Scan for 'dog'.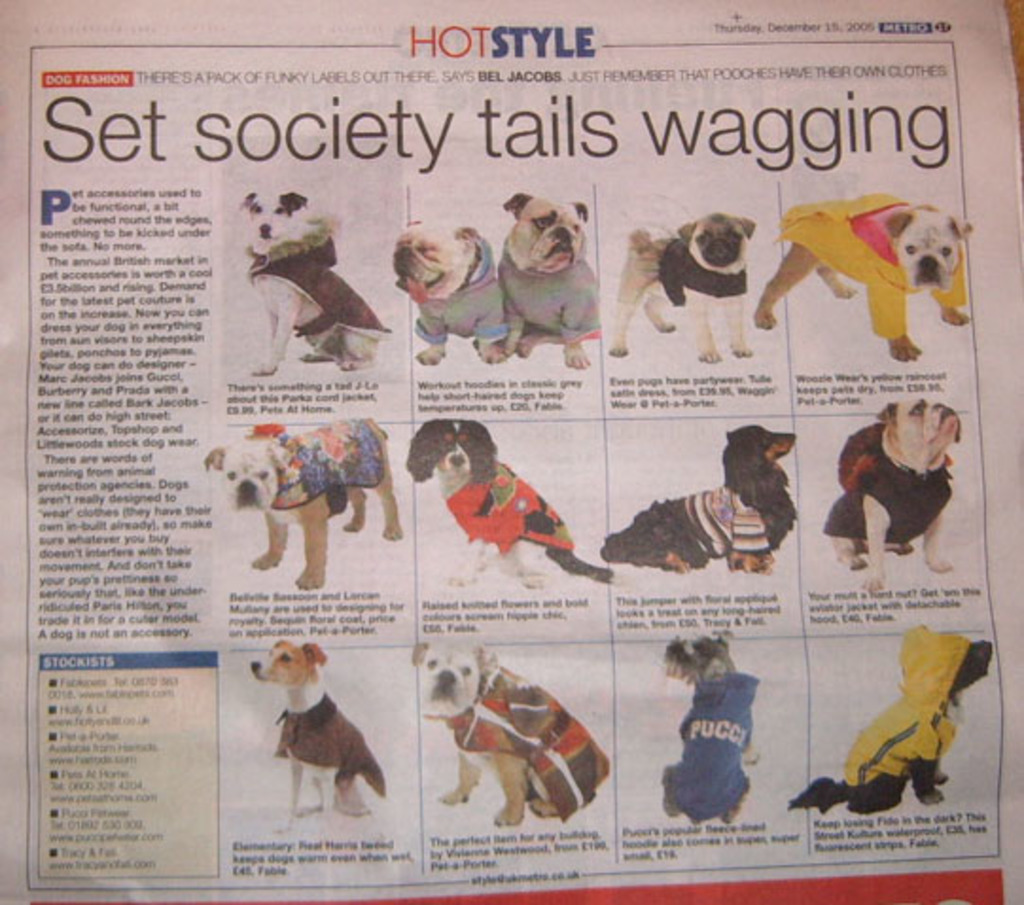
Scan result: select_region(403, 417, 615, 585).
